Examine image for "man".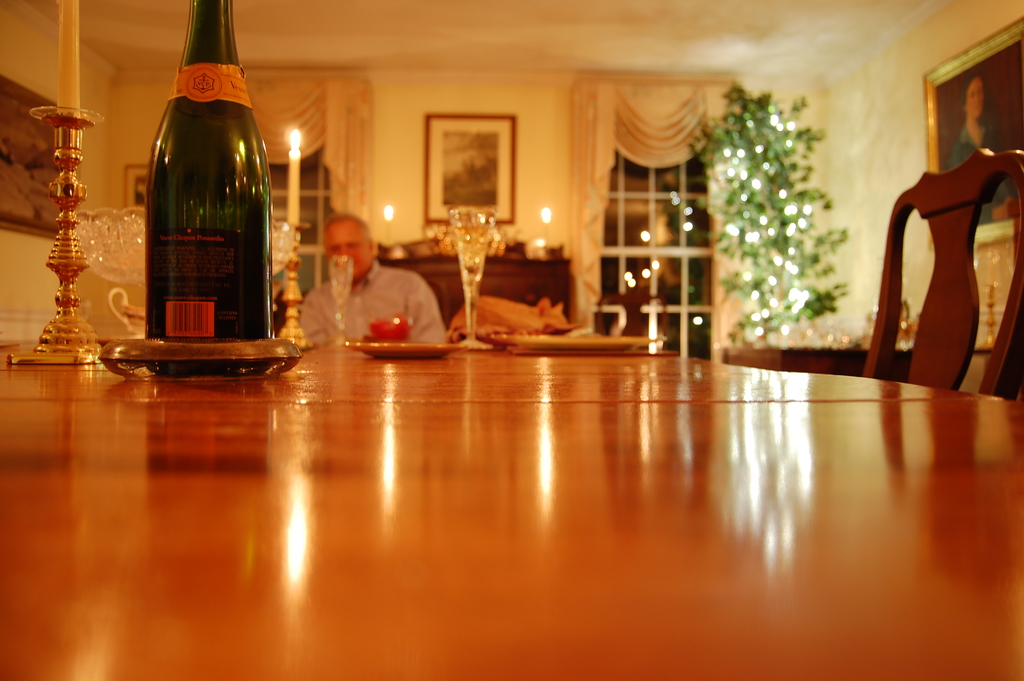
Examination result: [308, 229, 458, 347].
